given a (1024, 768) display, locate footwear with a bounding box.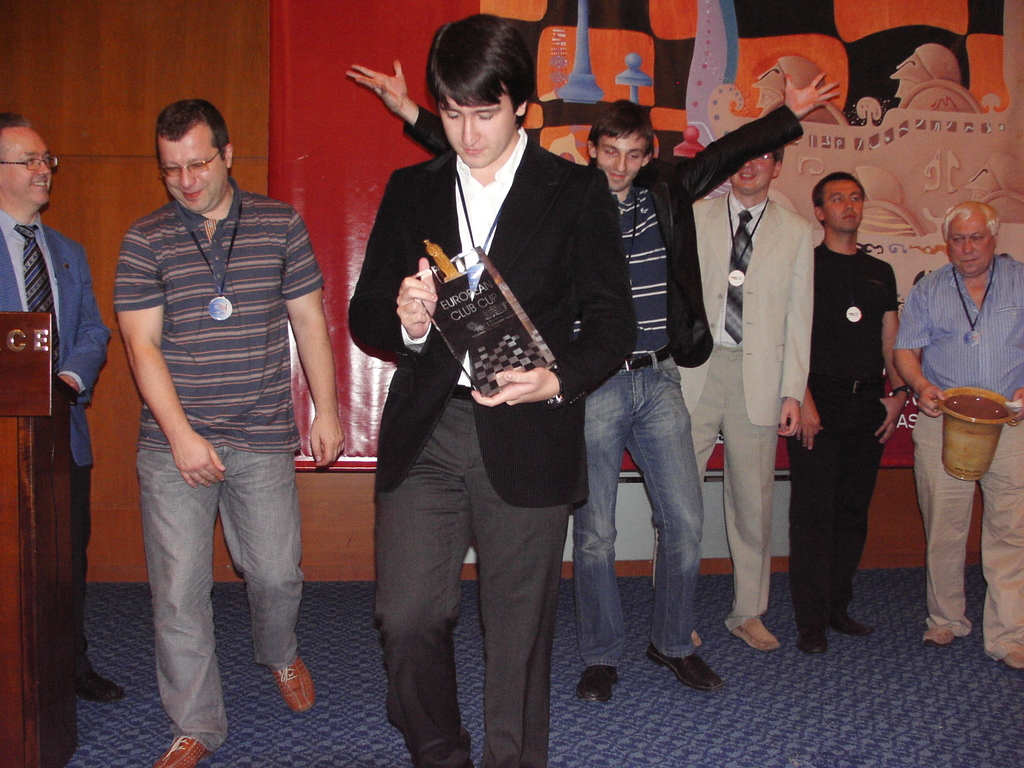
Located: 578,657,623,704.
